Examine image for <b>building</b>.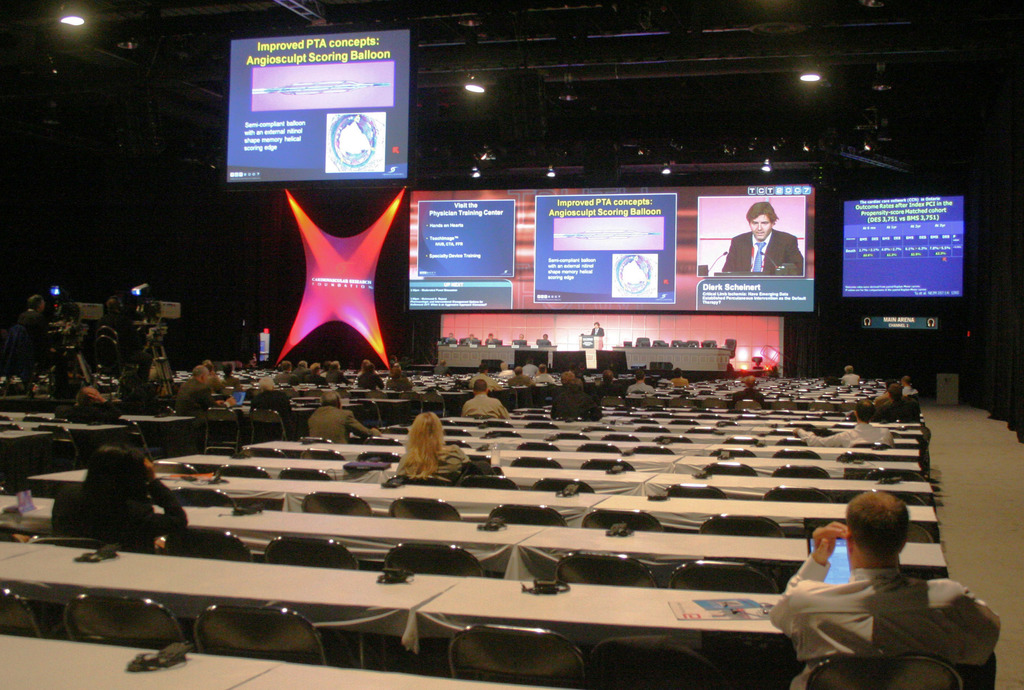
Examination result: 0:0:1020:689.
